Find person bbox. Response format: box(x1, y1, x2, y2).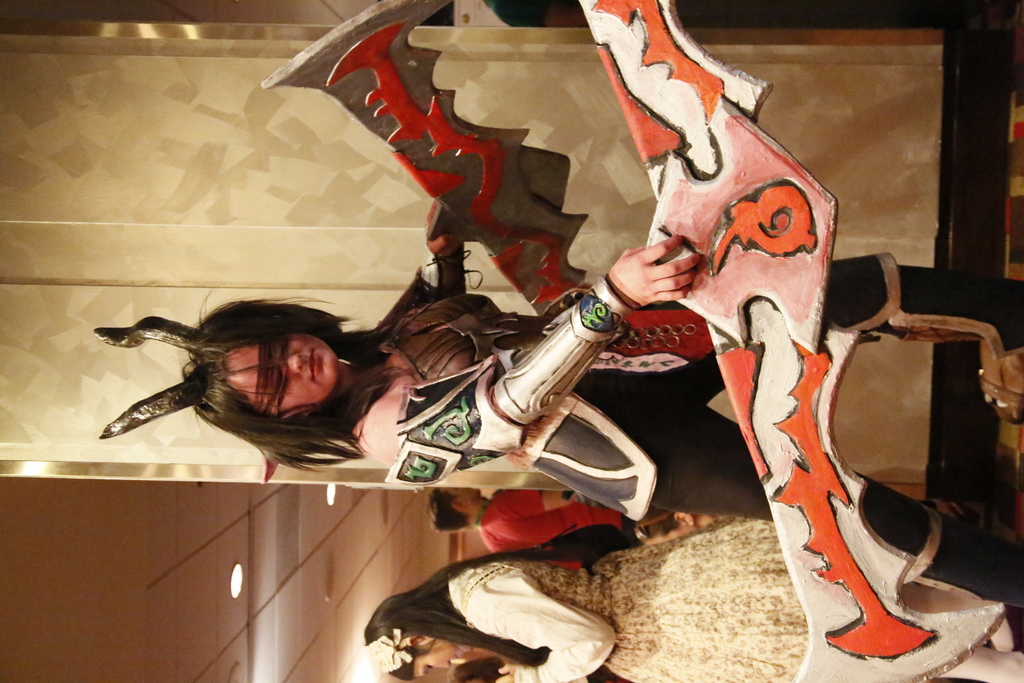
box(360, 513, 808, 682).
